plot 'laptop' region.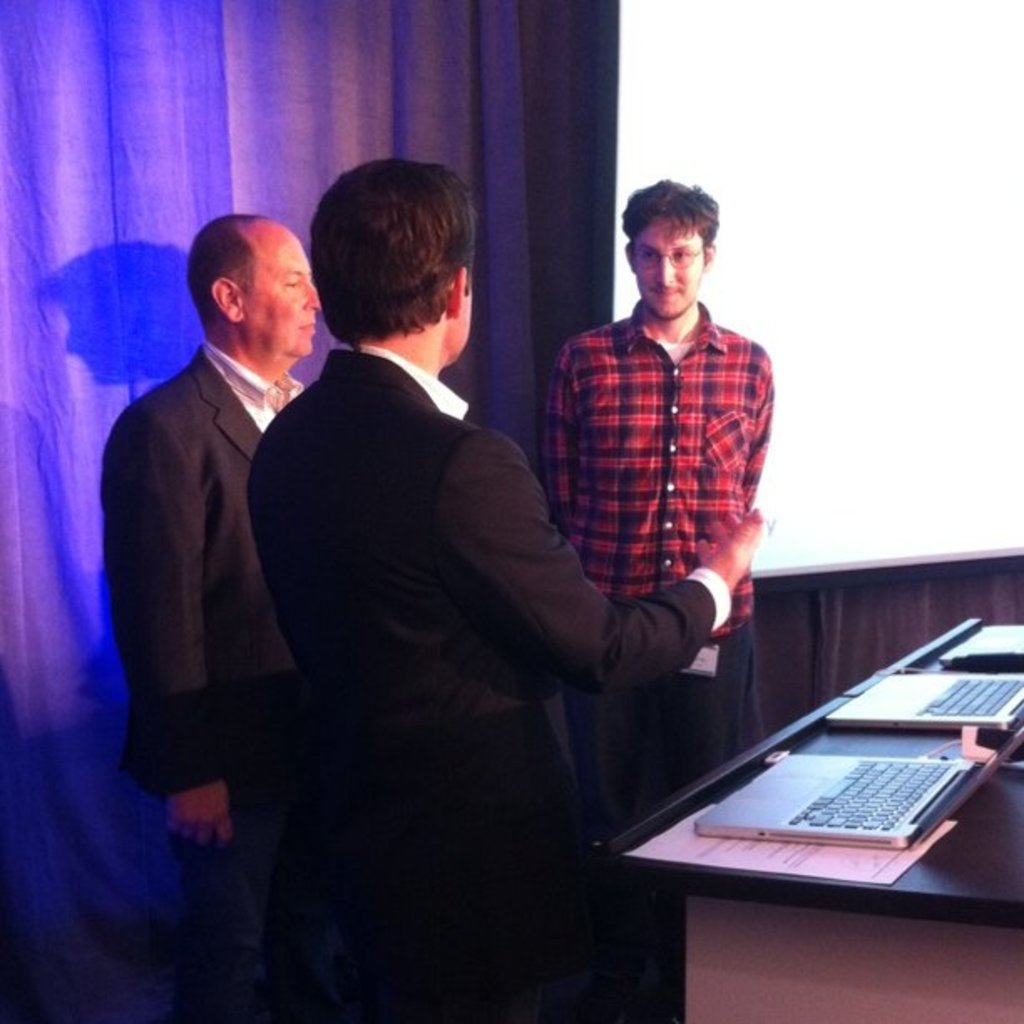
Plotted at [x1=601, y1=601, x2=1023, y2=922].
